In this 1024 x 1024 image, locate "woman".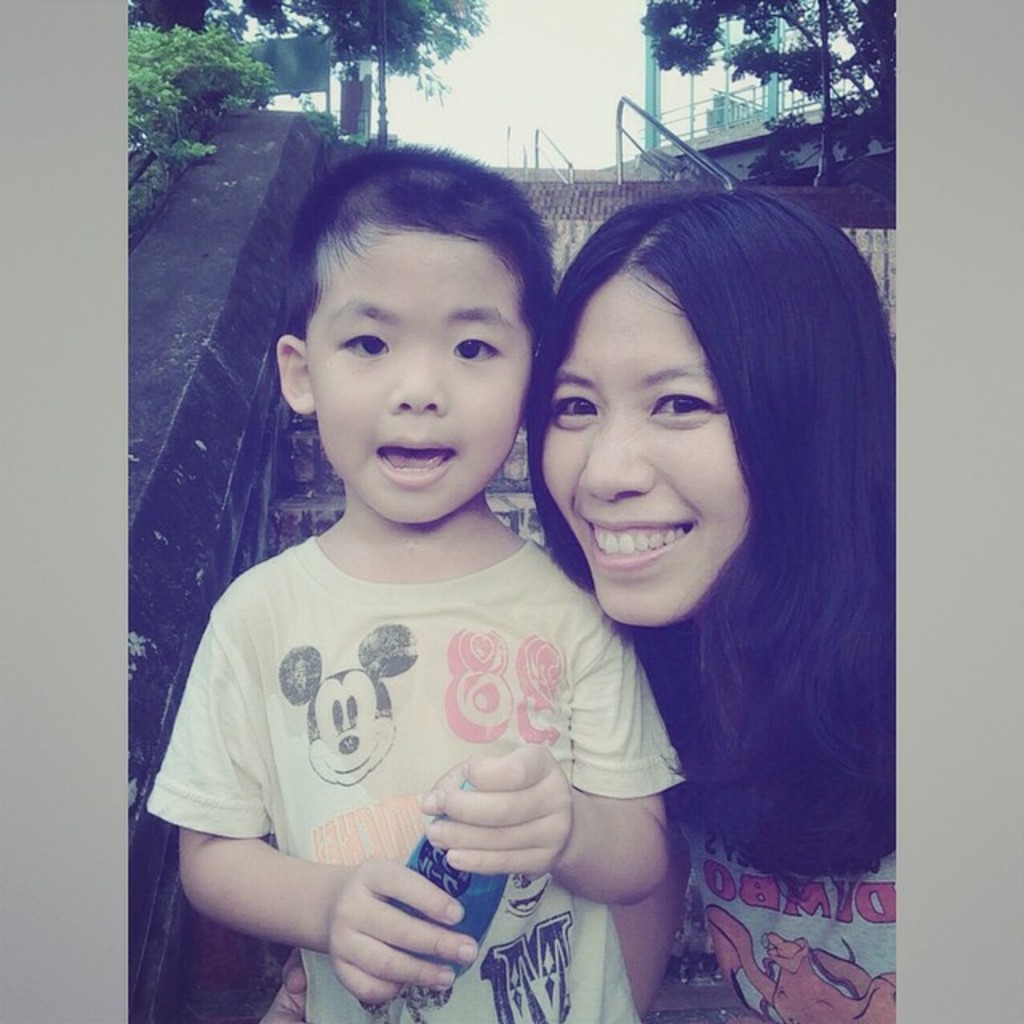
Bounding box: {"x1": 499, "y1": 202, "x2": 909, "y2": 944}.
